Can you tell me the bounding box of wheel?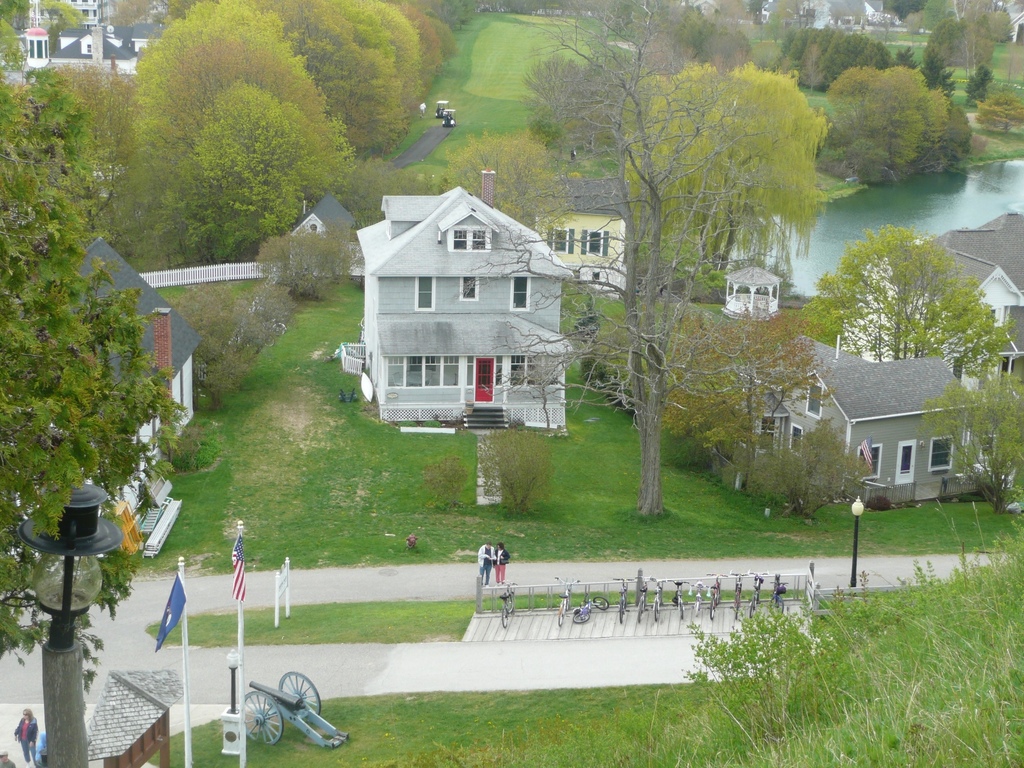
707 596 715 619.
